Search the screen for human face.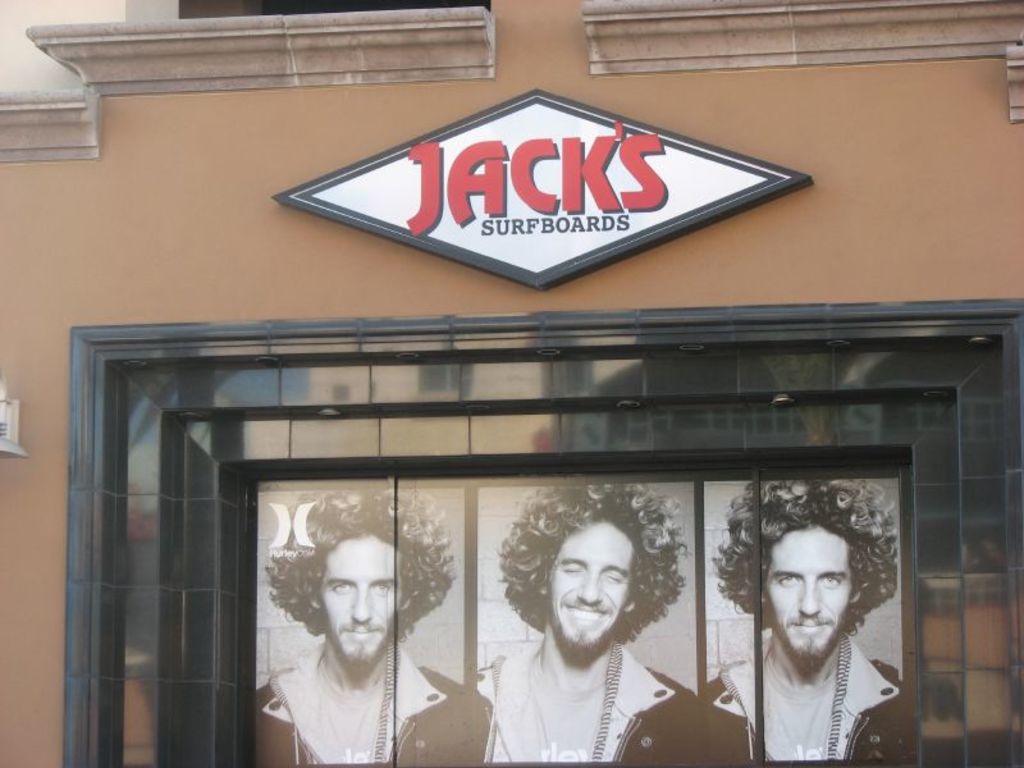
Found at [x1=763, y1=522, x2=851, y2=657].
